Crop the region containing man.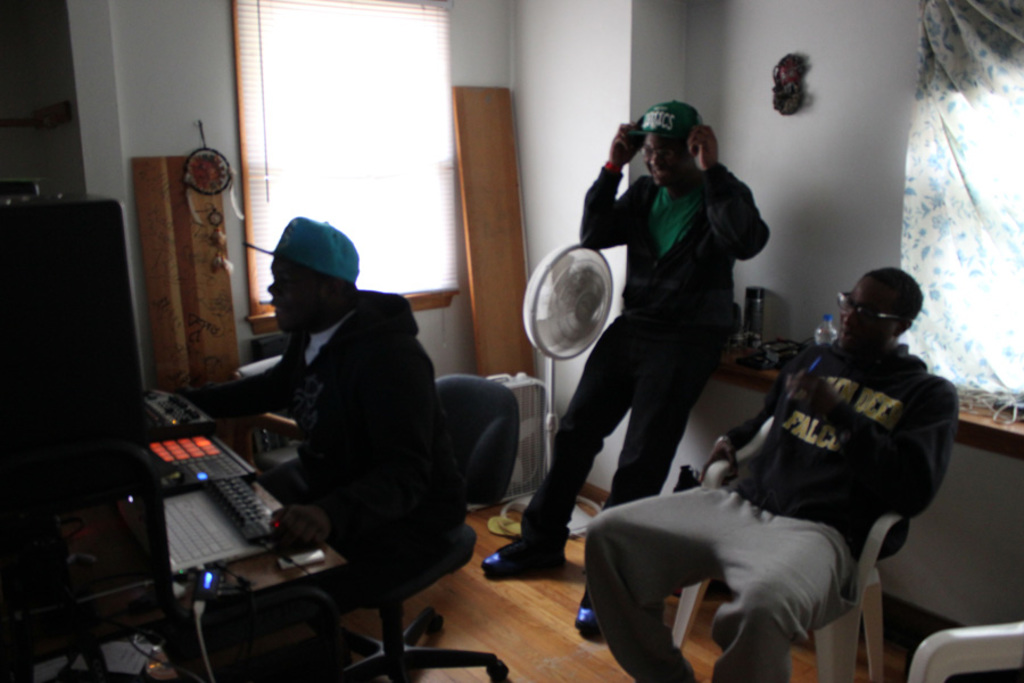
Crop region: {"left": 536, "top": 113, "right": 778, "bottom": 578}.
